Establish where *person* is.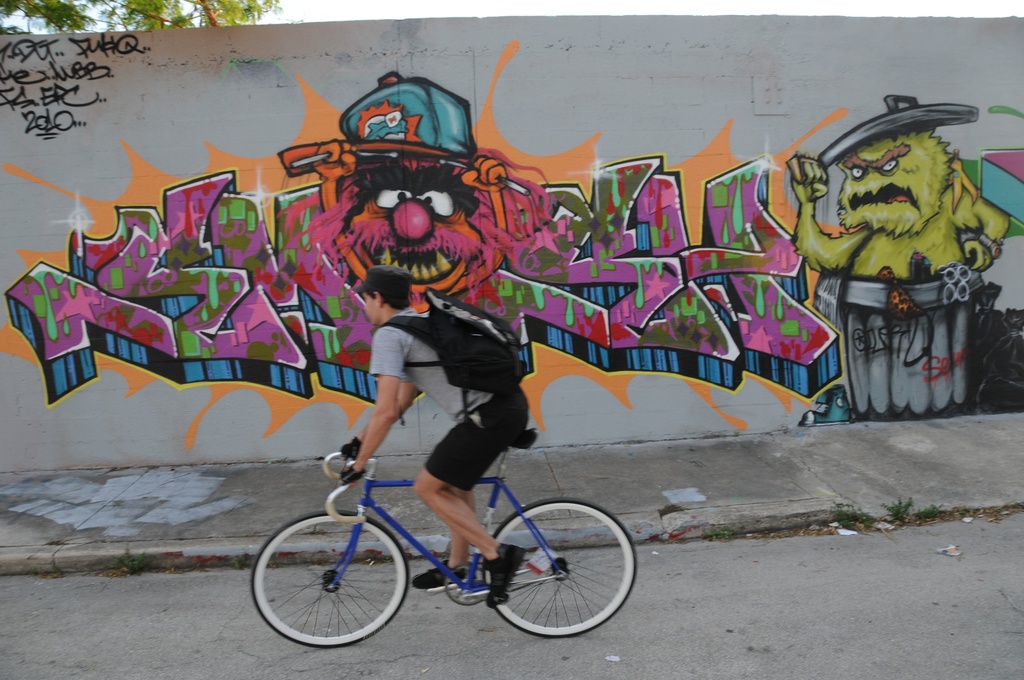
Established at <box>334,266,534,611</box>.
